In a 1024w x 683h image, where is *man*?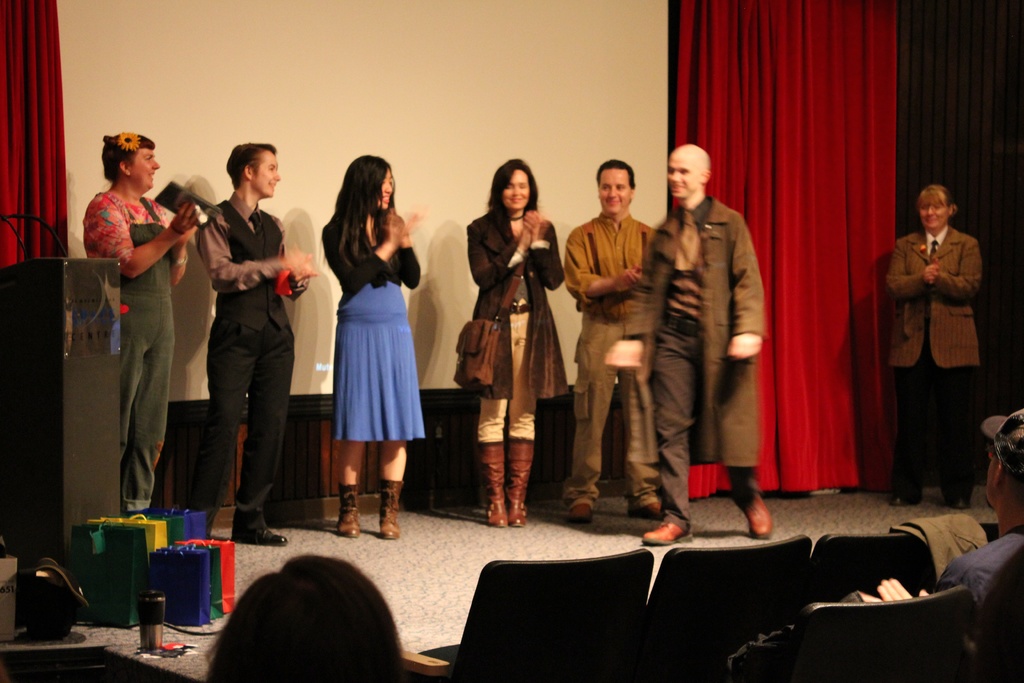
842, 410, 1023, 653.
